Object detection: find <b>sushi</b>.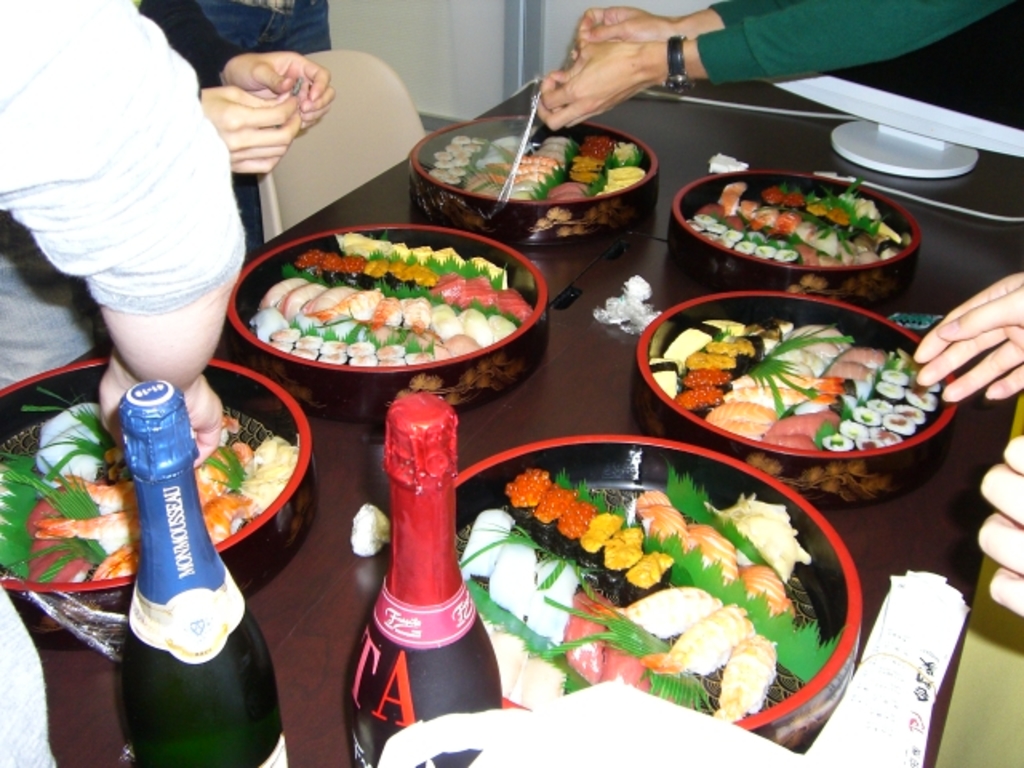
258:278:307:309.
